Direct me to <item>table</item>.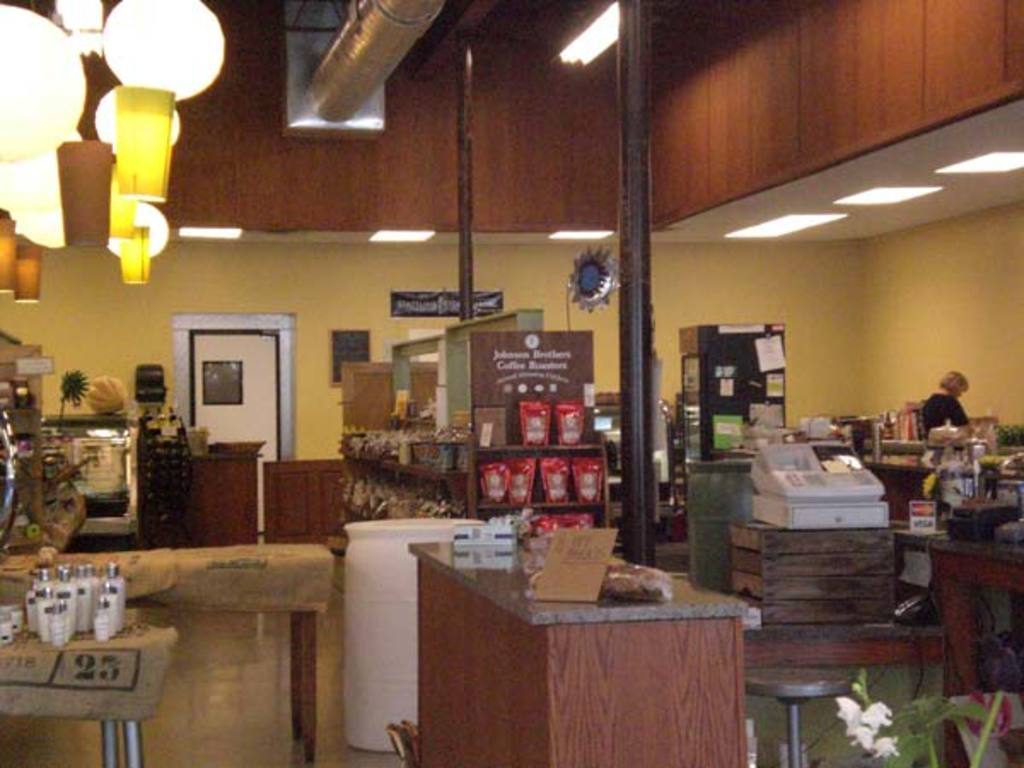
Direction: {"left": 386, "top": 534, "right": 753, "bottom": 754}.
